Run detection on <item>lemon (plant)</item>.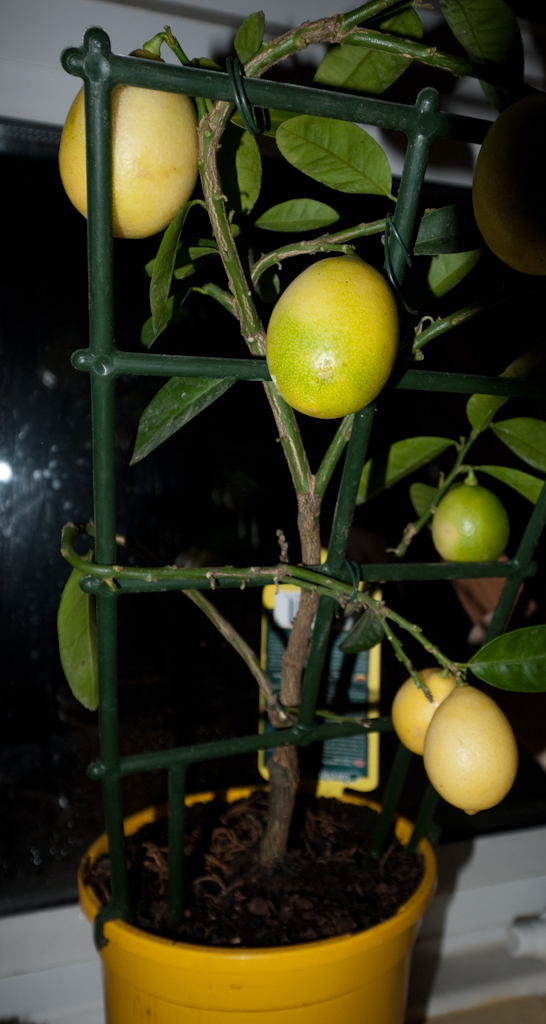
Result: (x1=433, y1=484, x2=512, y2=565).
